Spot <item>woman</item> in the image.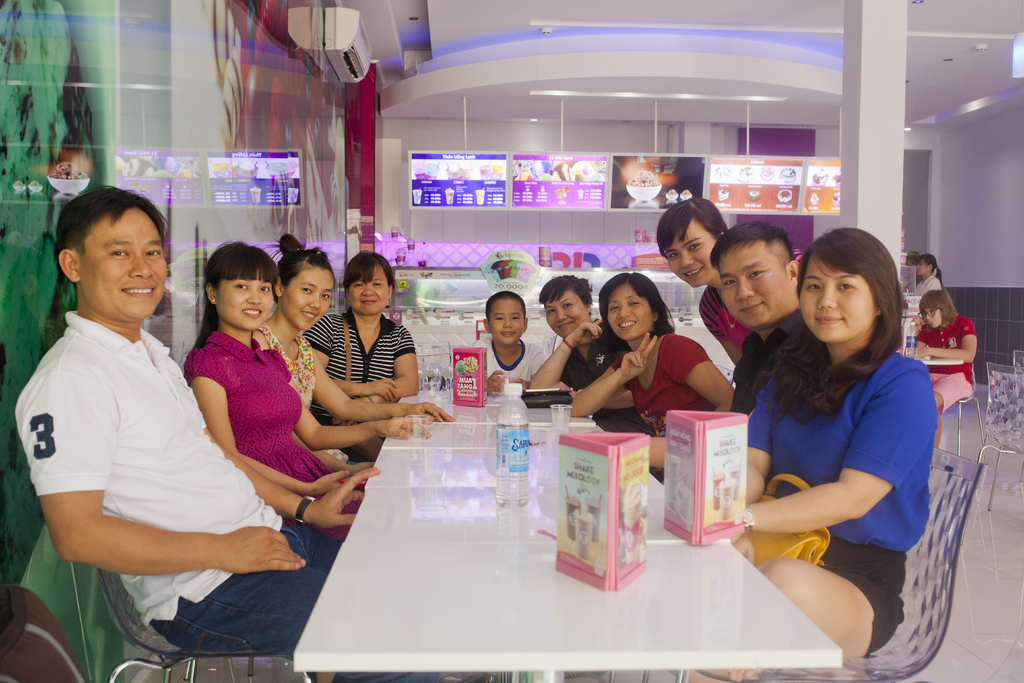
<item>woman</item> found at x1=566 y1=263 x2=737 y2=440.
